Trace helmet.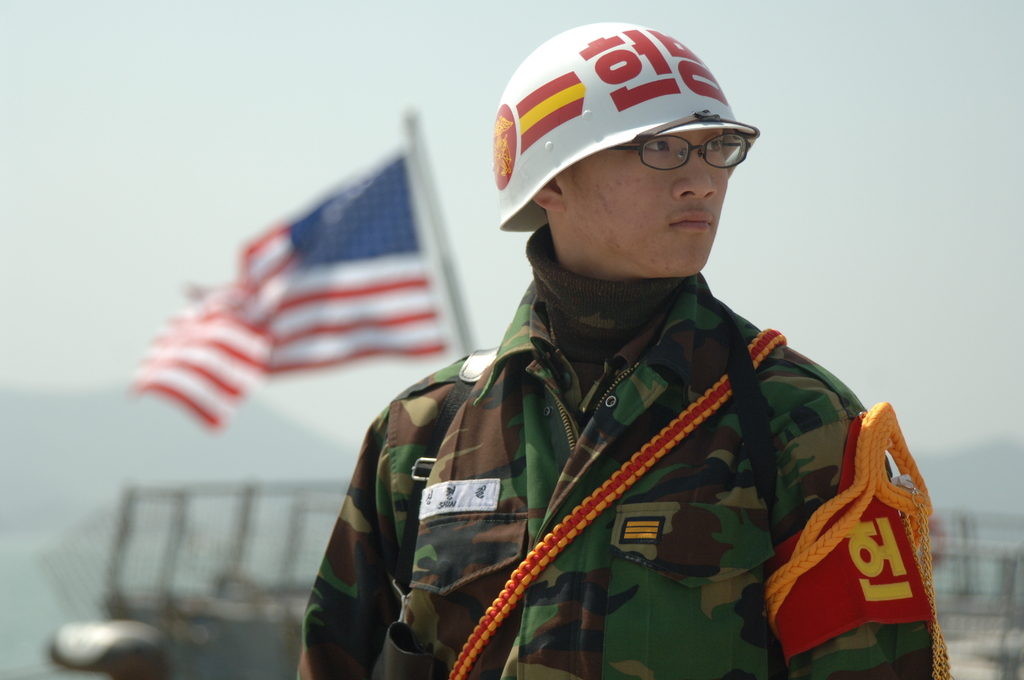
Traced to box=[508, 29, 754, 207].
